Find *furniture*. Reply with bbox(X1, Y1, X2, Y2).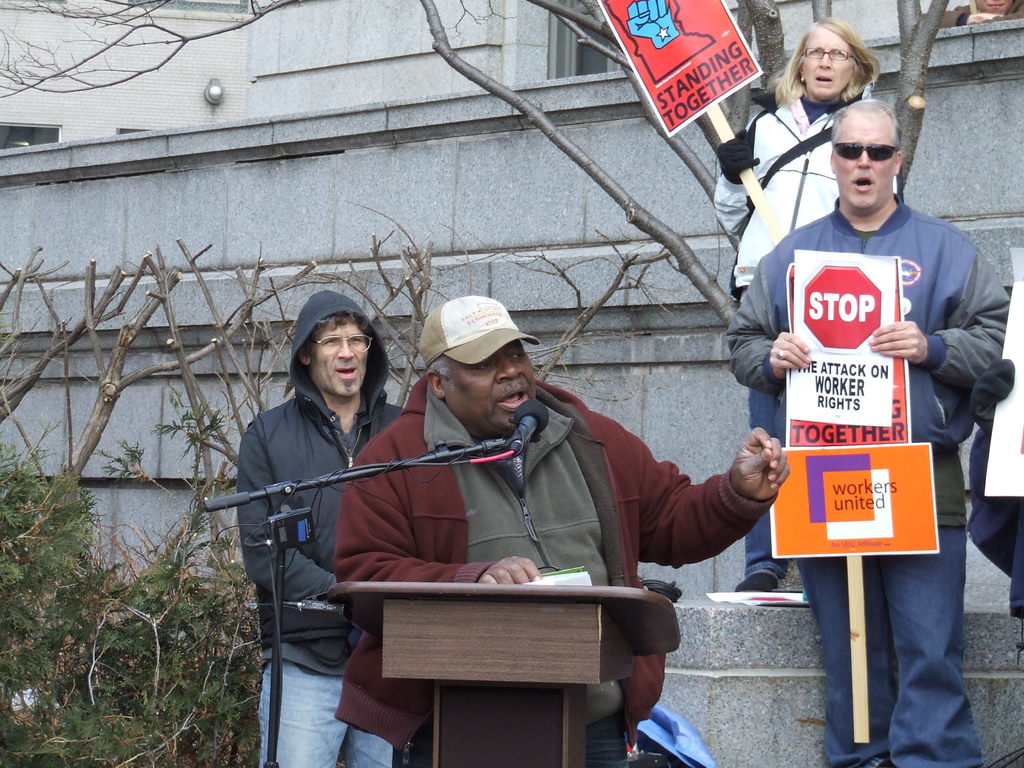
bbox(326, 582, 680, 767).
